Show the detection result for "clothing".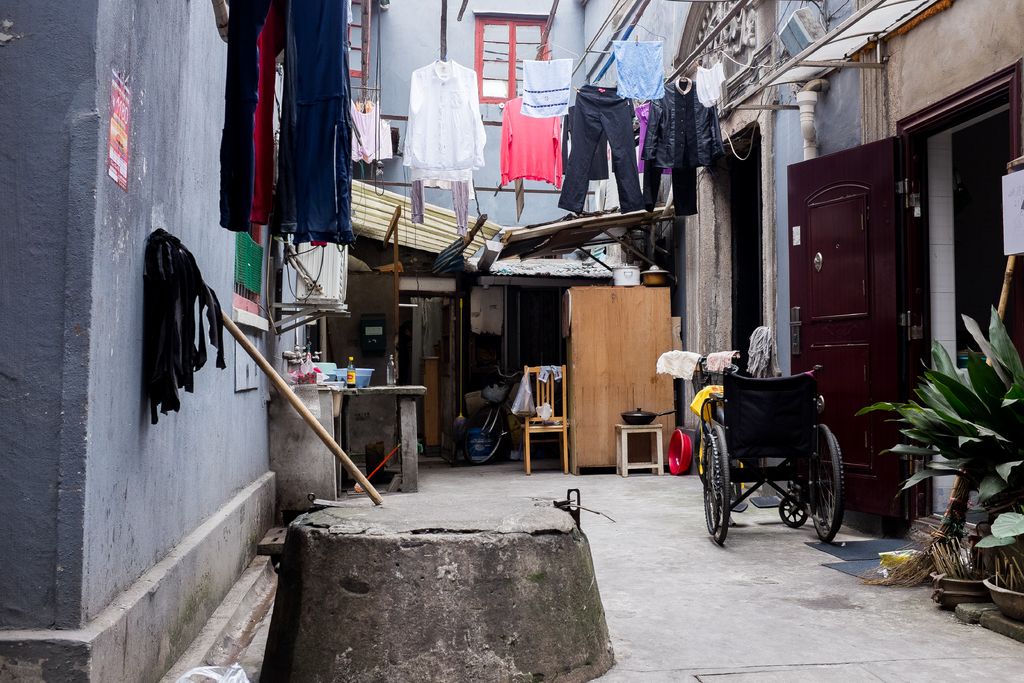
(x1=213, y1=0, x2=363, y2=247).
